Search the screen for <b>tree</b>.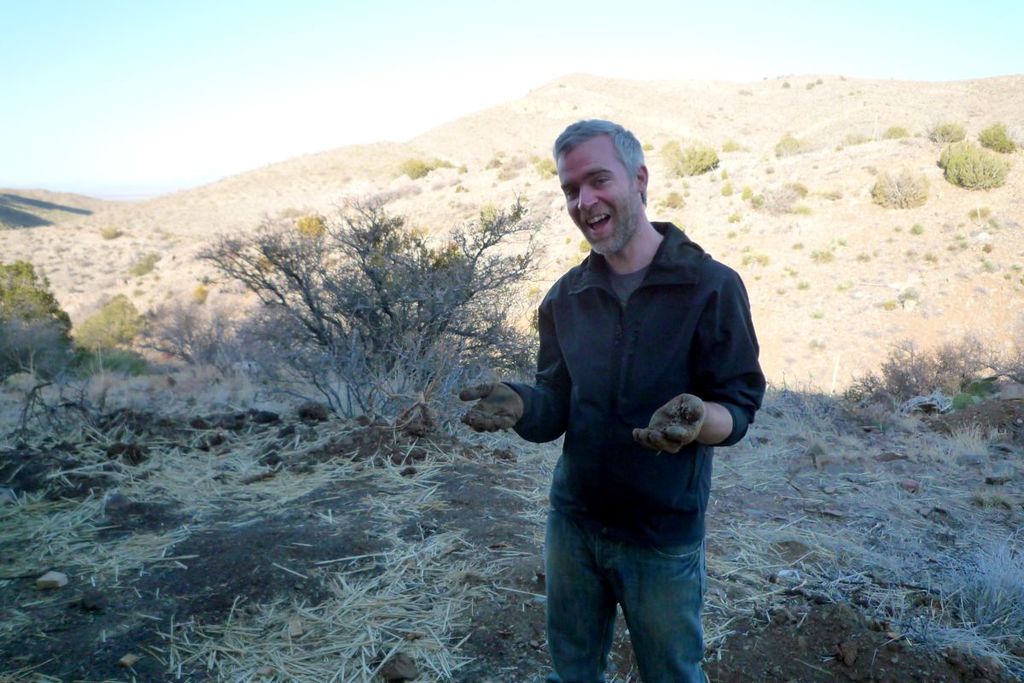
Found at x1=190, y1=190, x2=538, y2=413.
